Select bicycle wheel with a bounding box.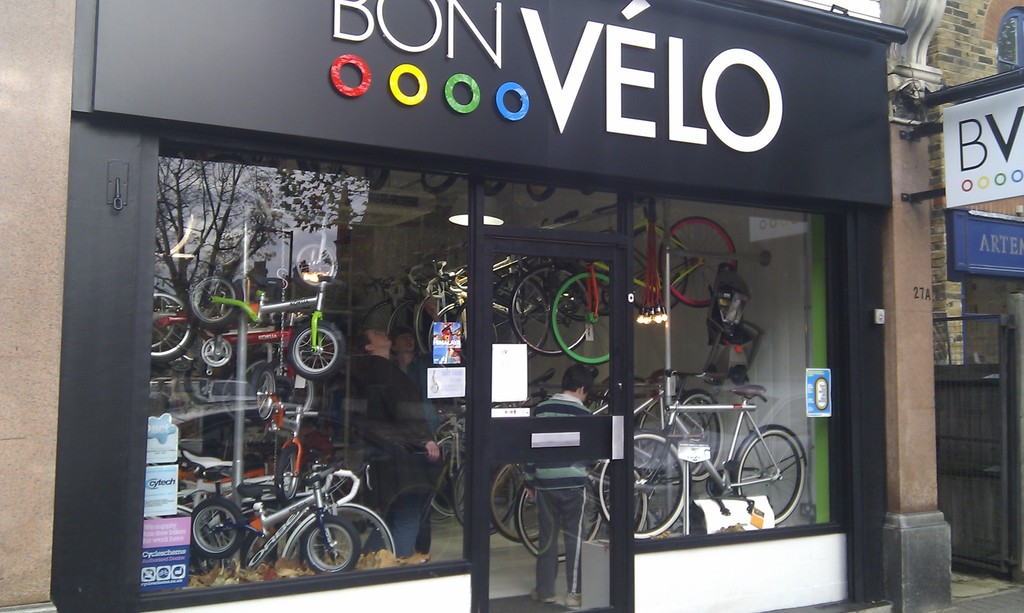
(left=513, top=484, right=604, bottom=564).
